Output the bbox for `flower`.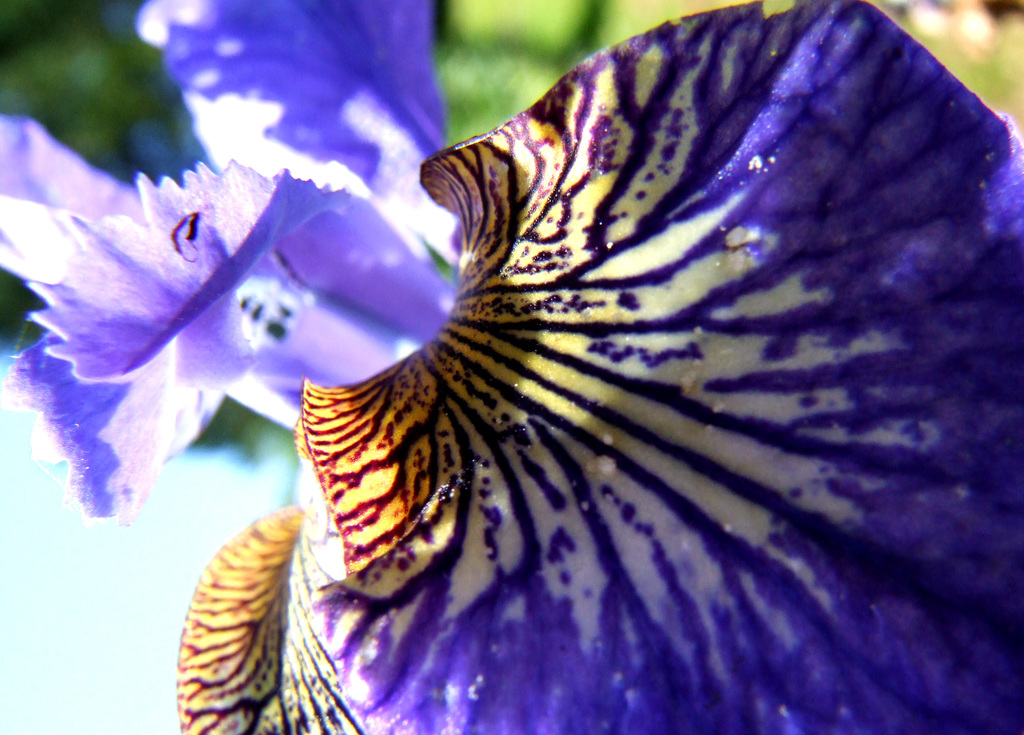
<bbox>0, 2, 1023, 734</bbox>.
